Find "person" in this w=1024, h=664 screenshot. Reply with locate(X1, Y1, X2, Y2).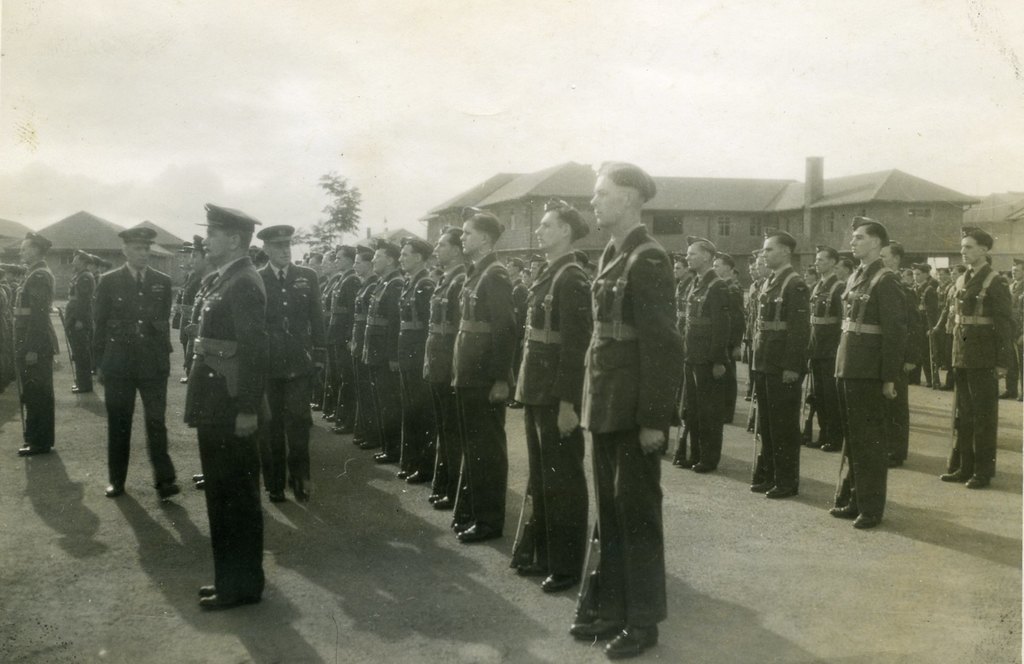
locate(801, 244, 860, 455).
